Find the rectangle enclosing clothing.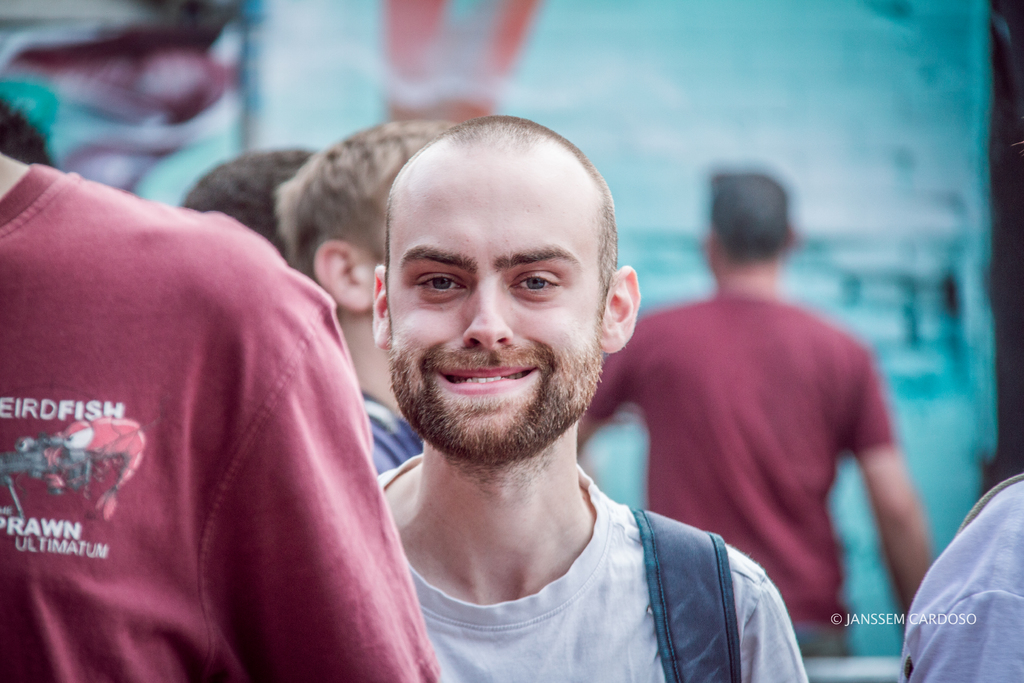
(left=369, top=454, right=821, bottom=682).
